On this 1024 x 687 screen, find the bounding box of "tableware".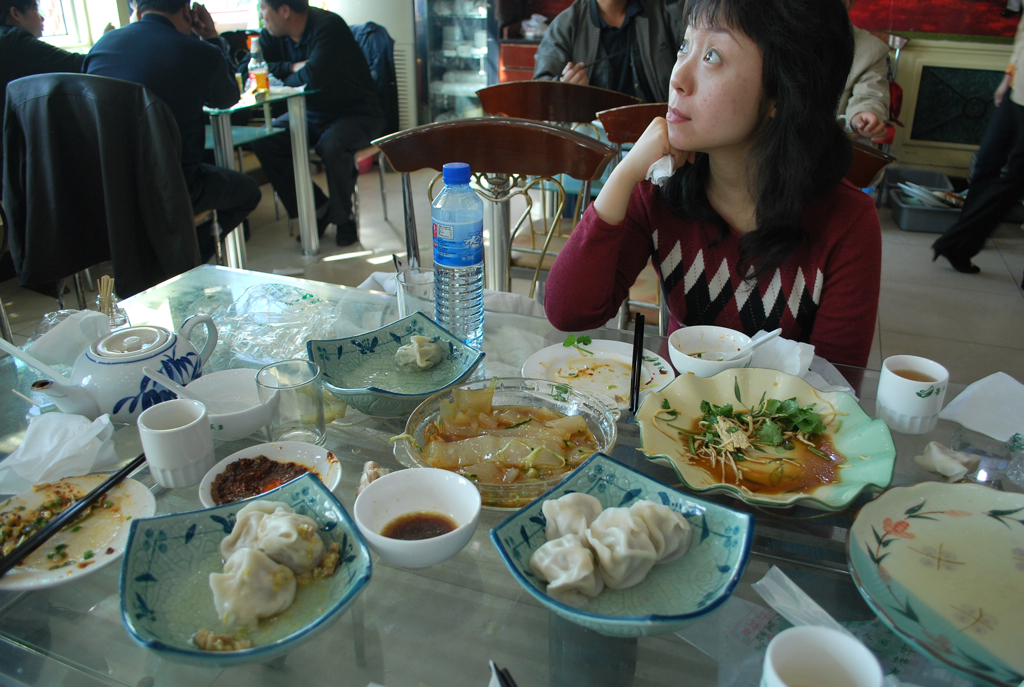
Bounding box: {"x1": 476, "y1": 446, "x2": 746, "y2": 634}.
